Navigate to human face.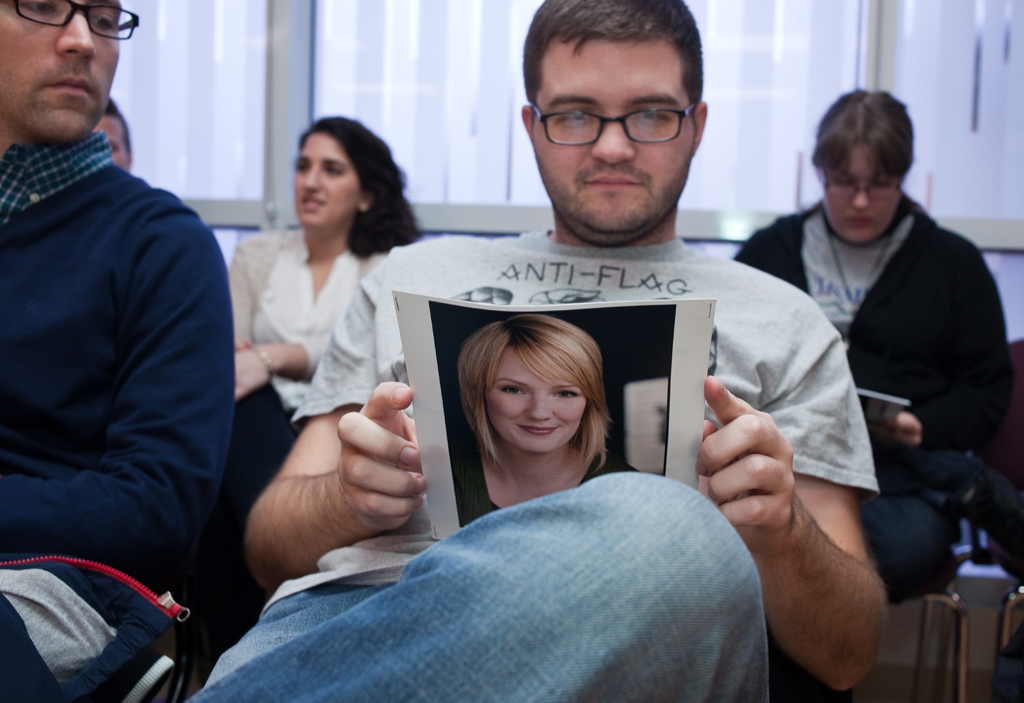
Navigation target: BBox(531, 36, 695, 231).
